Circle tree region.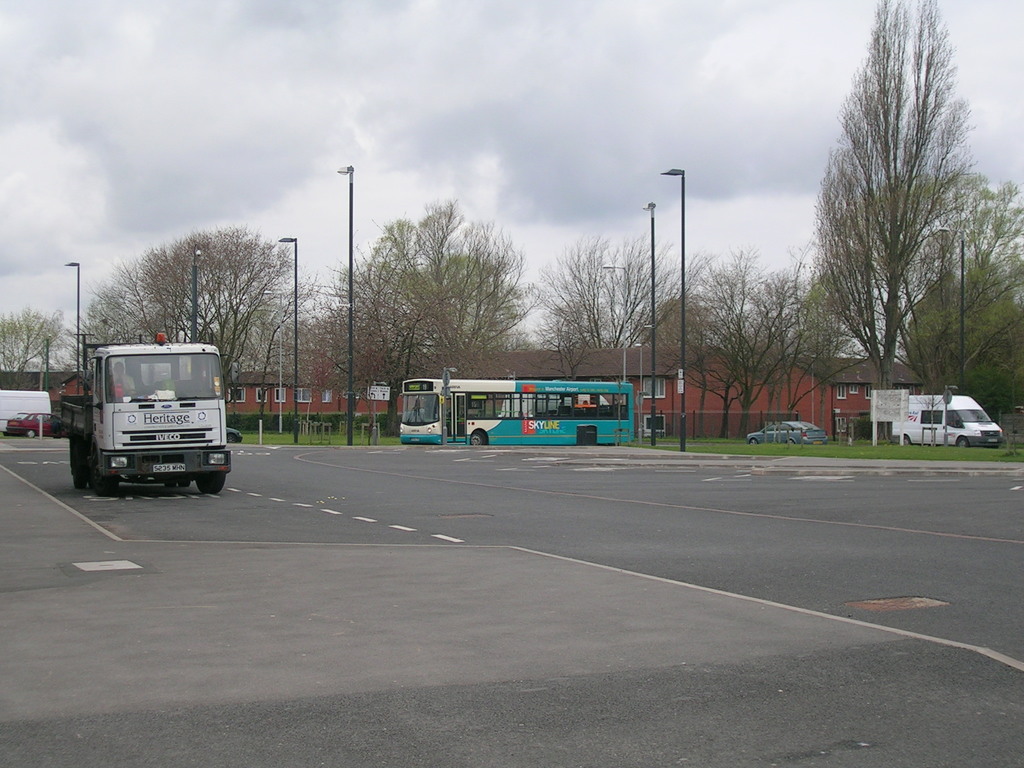
Region: bbox(760, 17, 1000, 458).
